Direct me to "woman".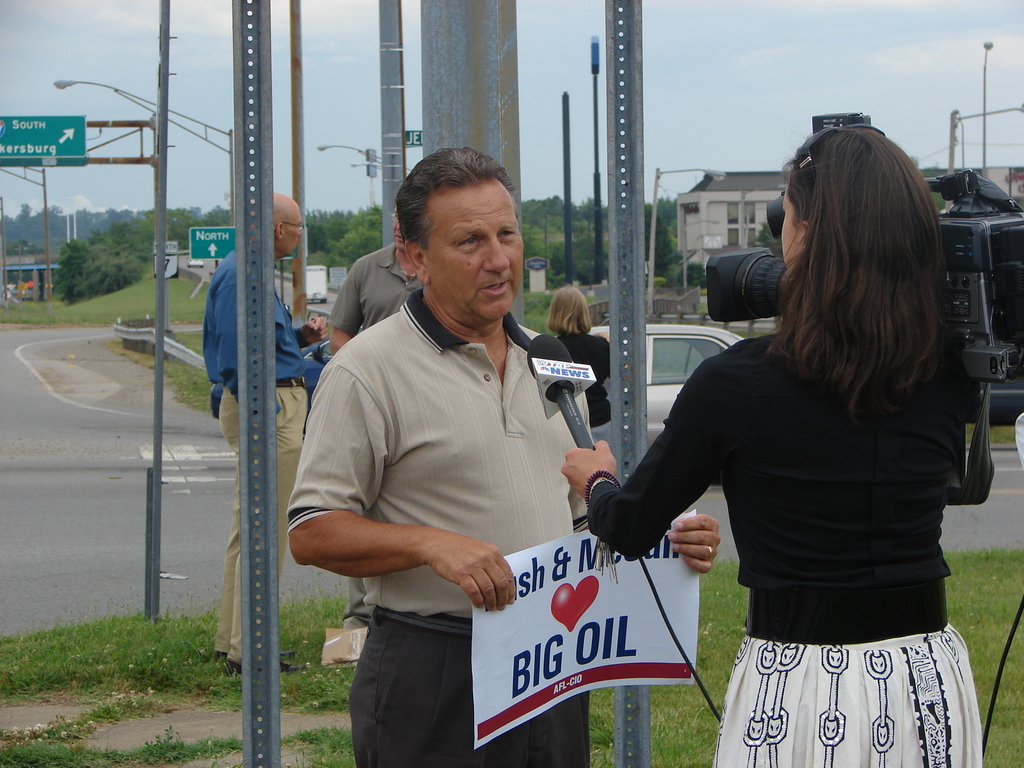
Direction: rect(621, 112, 1009, 767).
